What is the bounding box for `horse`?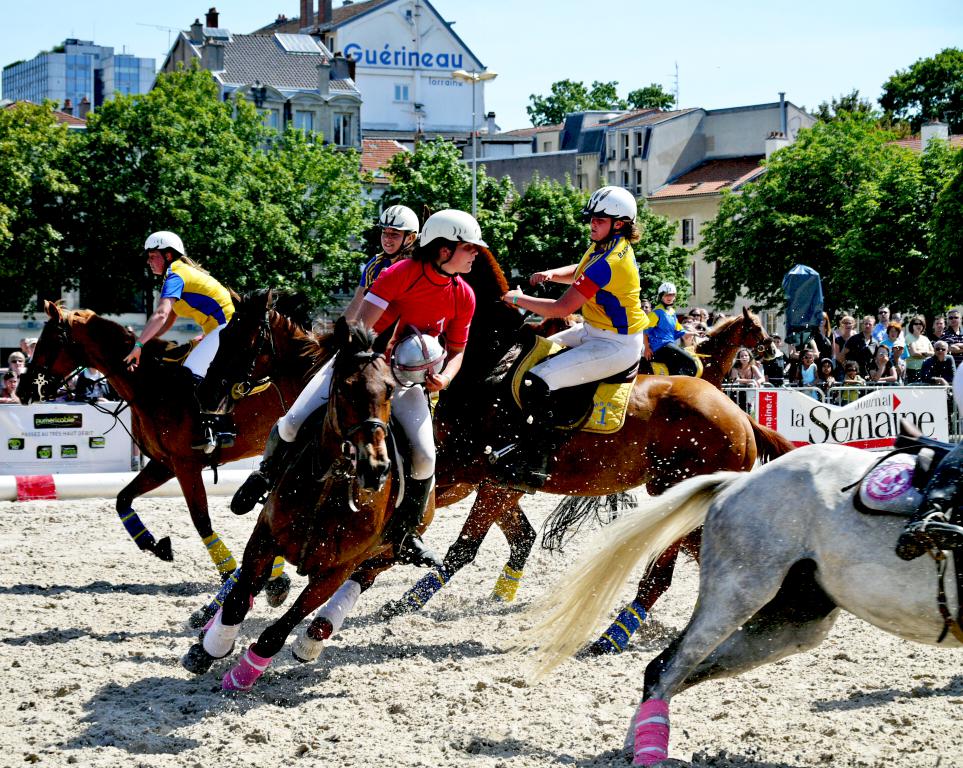
(left=436, top=240, right=799, bottom=661).
